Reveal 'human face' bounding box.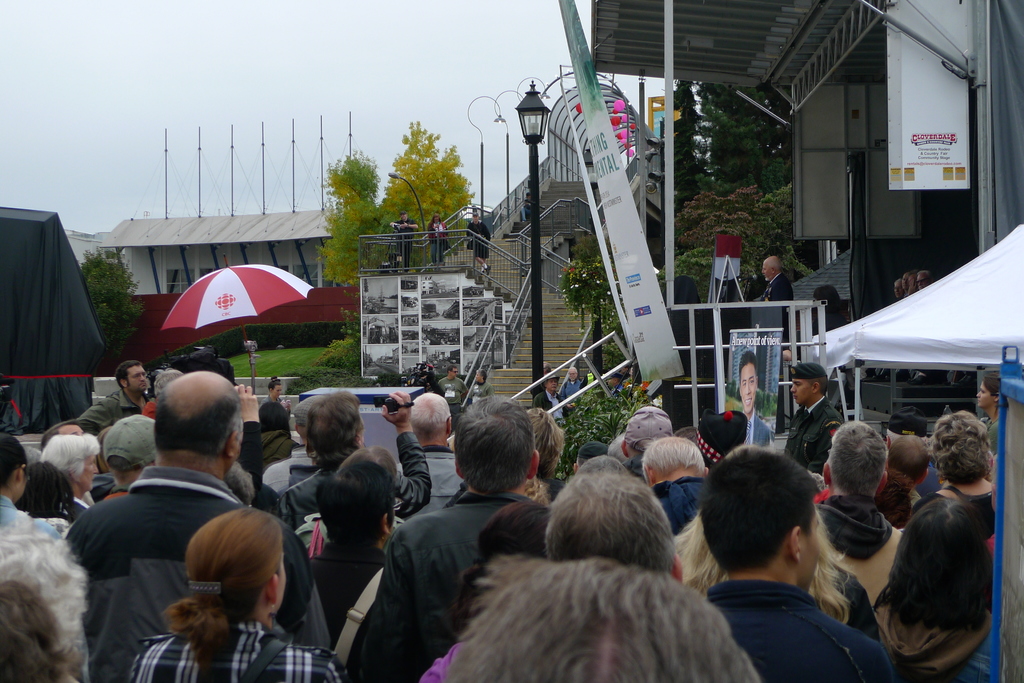
Revealed: (547, 377, 556, 392).
